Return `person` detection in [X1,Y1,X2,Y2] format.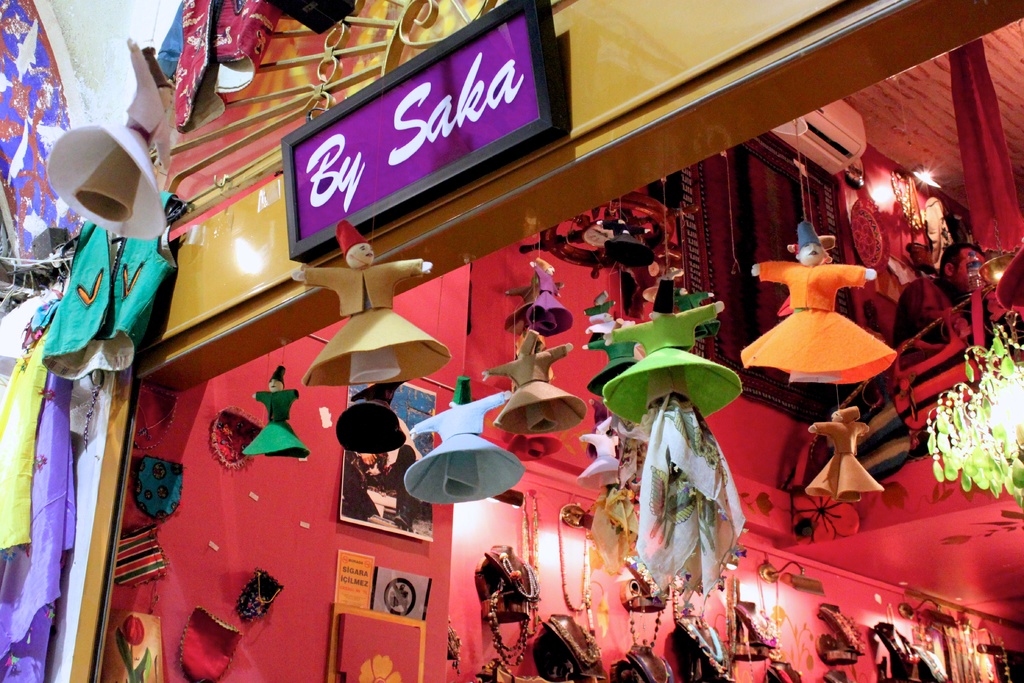
[578,413,634,487].
